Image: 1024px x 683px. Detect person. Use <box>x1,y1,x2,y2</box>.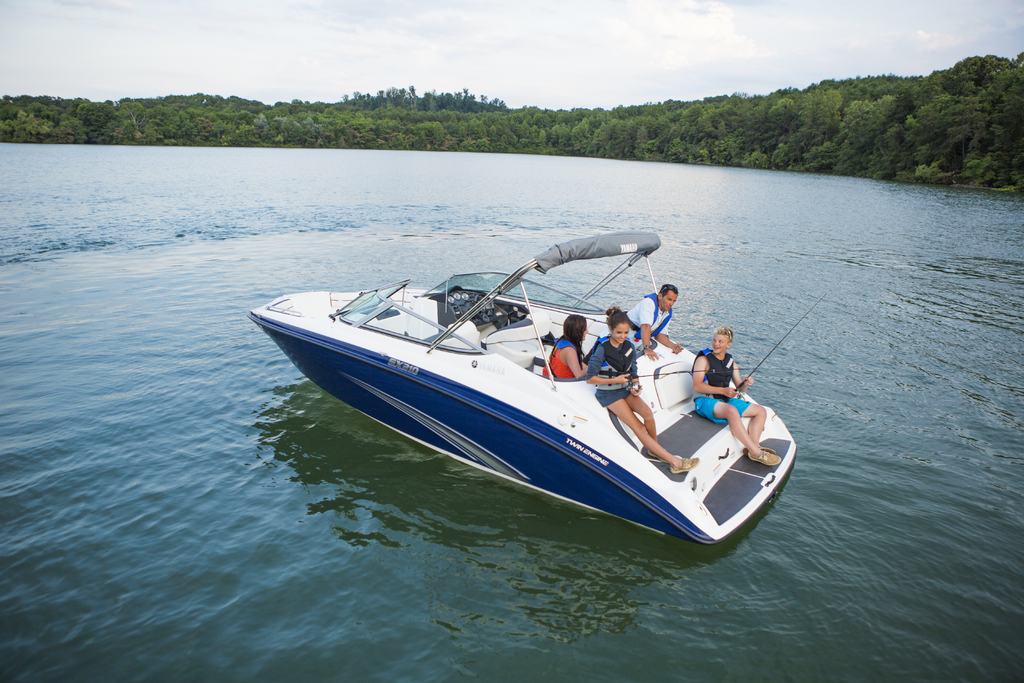
<box>540,312,589,383</box>.
